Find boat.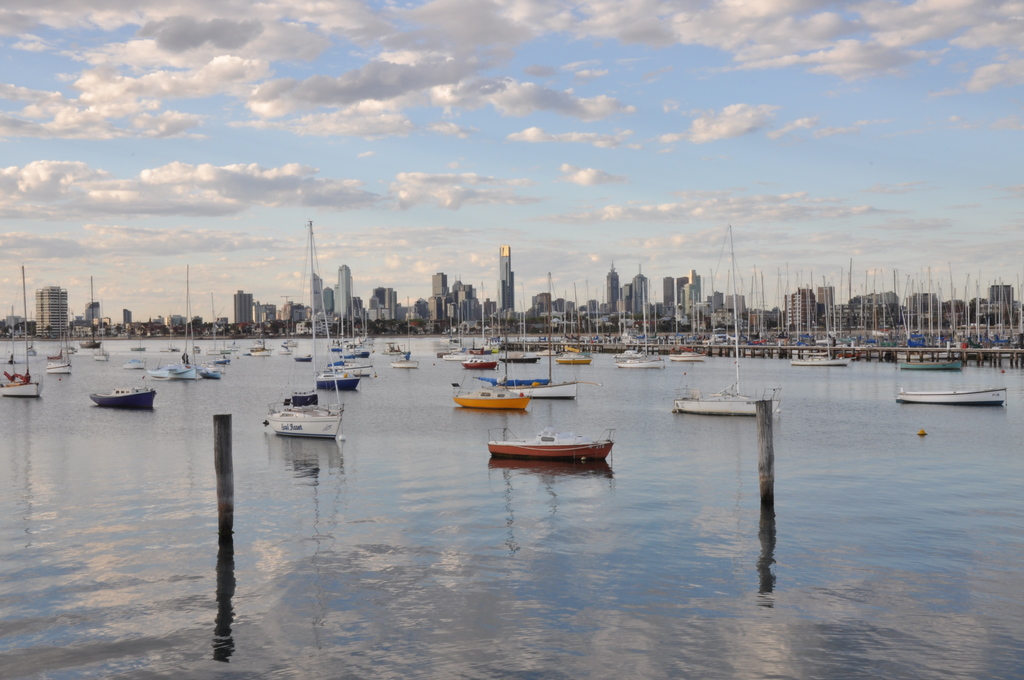
(left=893, top=387, right=1002, bottom=408).
